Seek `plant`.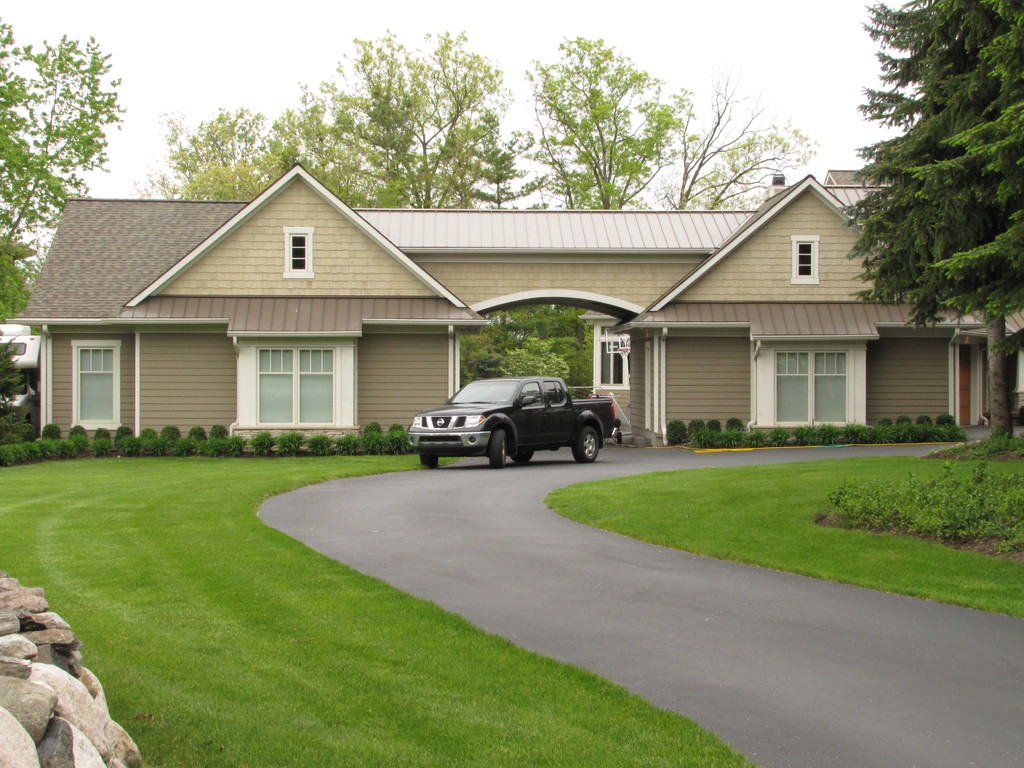
box=[140, 428, 160, 444].
